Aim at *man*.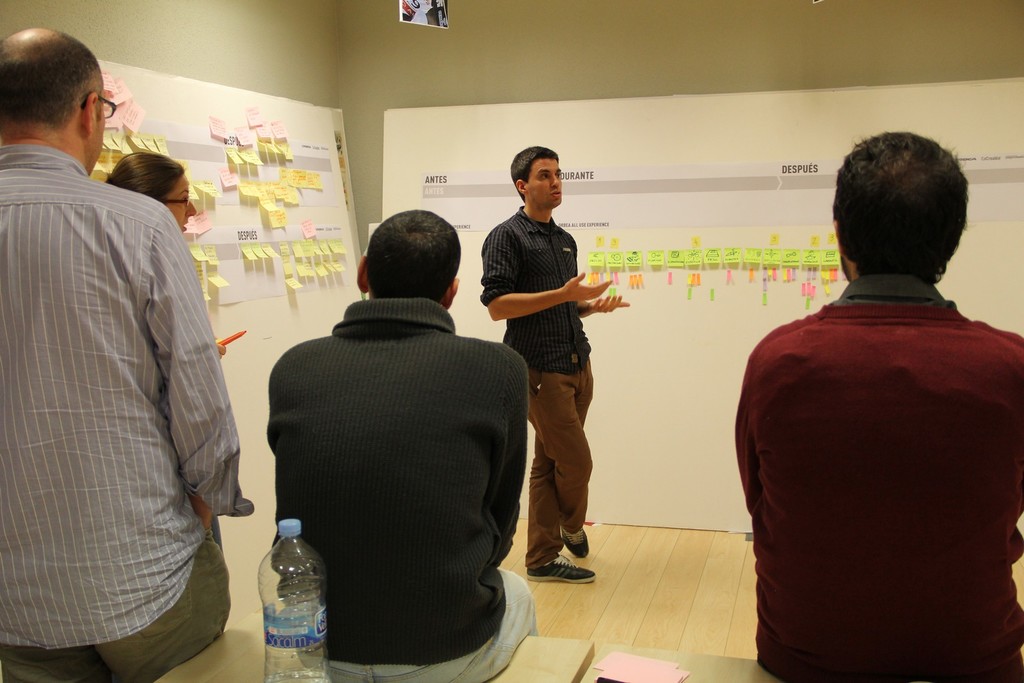
Aimed at box(248, 193, 550, 654).
